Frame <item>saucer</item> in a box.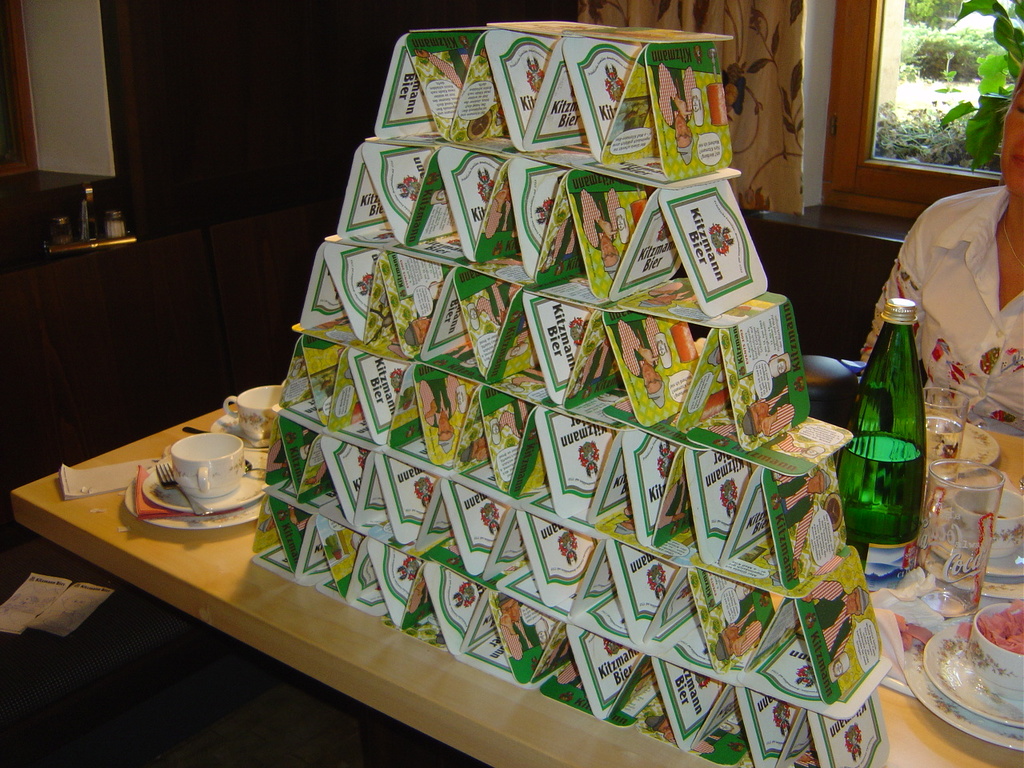
(923,502,1023,578).
